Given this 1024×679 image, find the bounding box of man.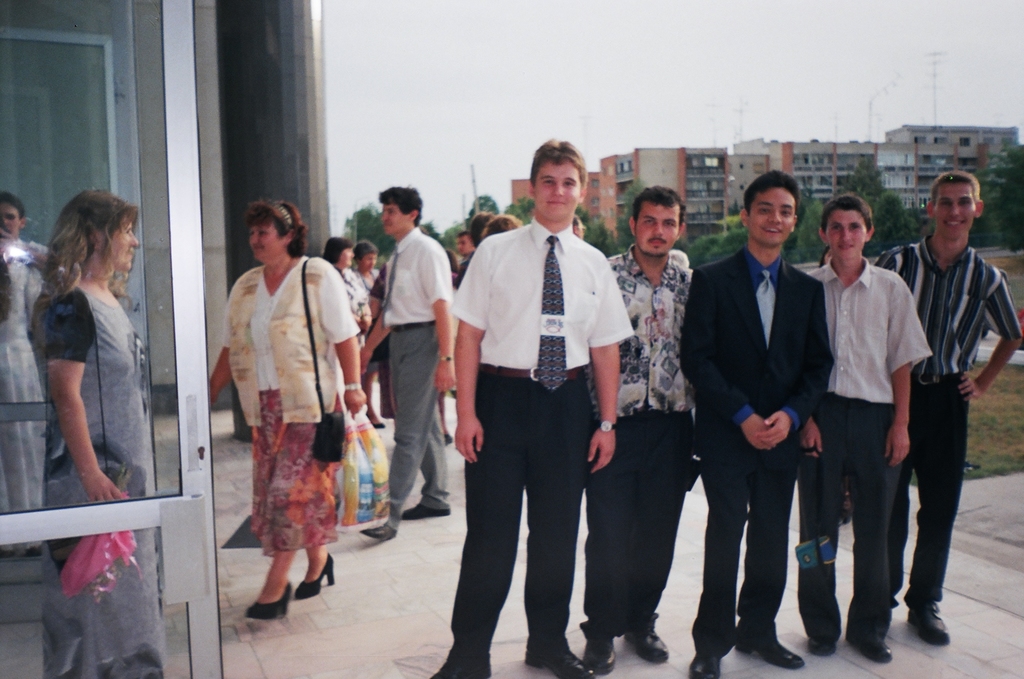
box=[795, 194, 931, 665].
